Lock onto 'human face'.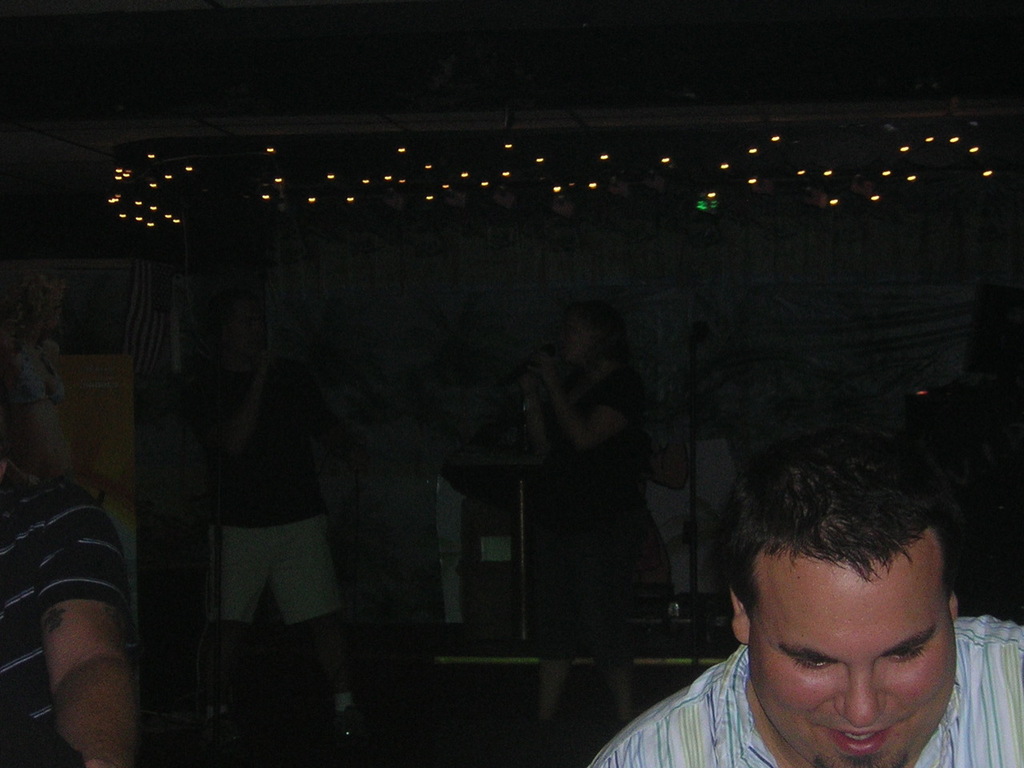
Locked: [x1=226, y1=302, x2=269, y2=358].
